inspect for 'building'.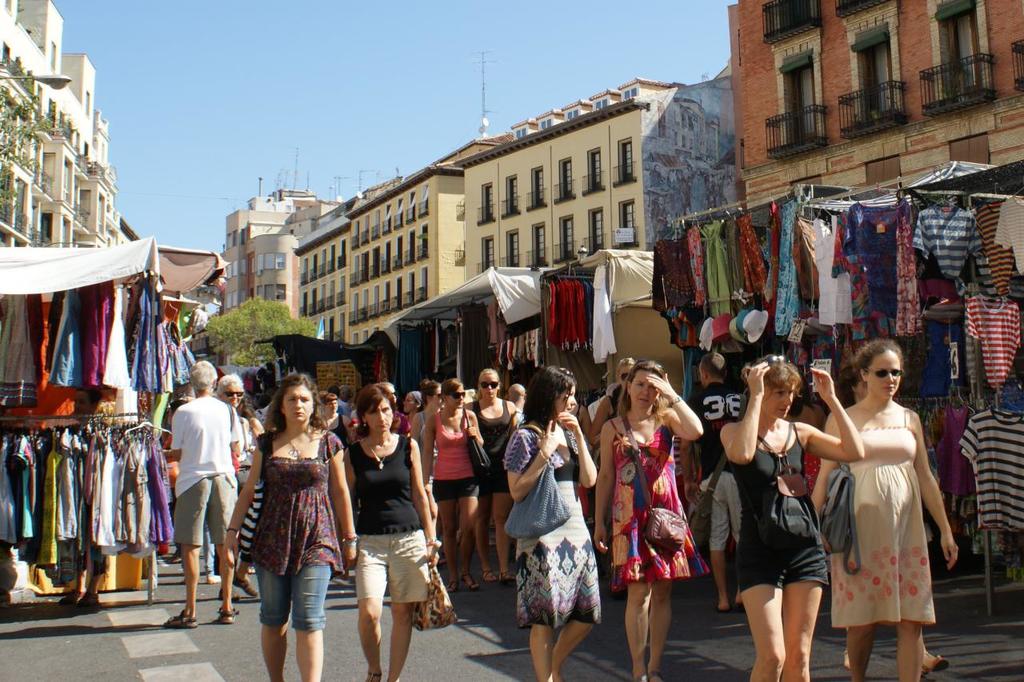
Inspection: x1=0, y1=1, x2=121, y2=255.
